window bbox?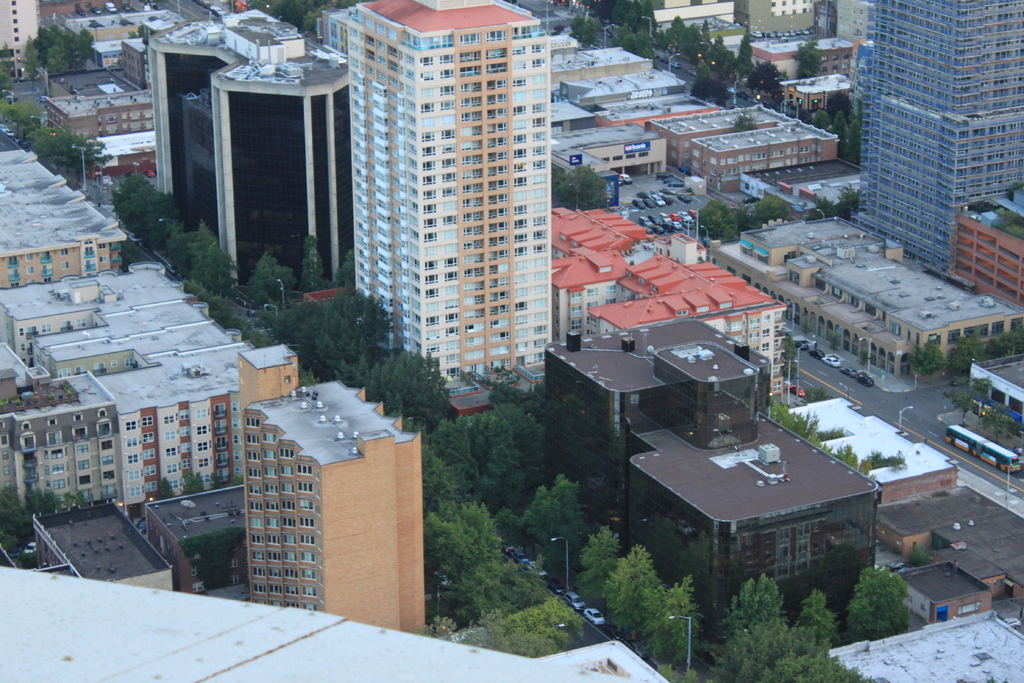
{"left": 179, "top": 410, "right": 189, "bottom": 420}
